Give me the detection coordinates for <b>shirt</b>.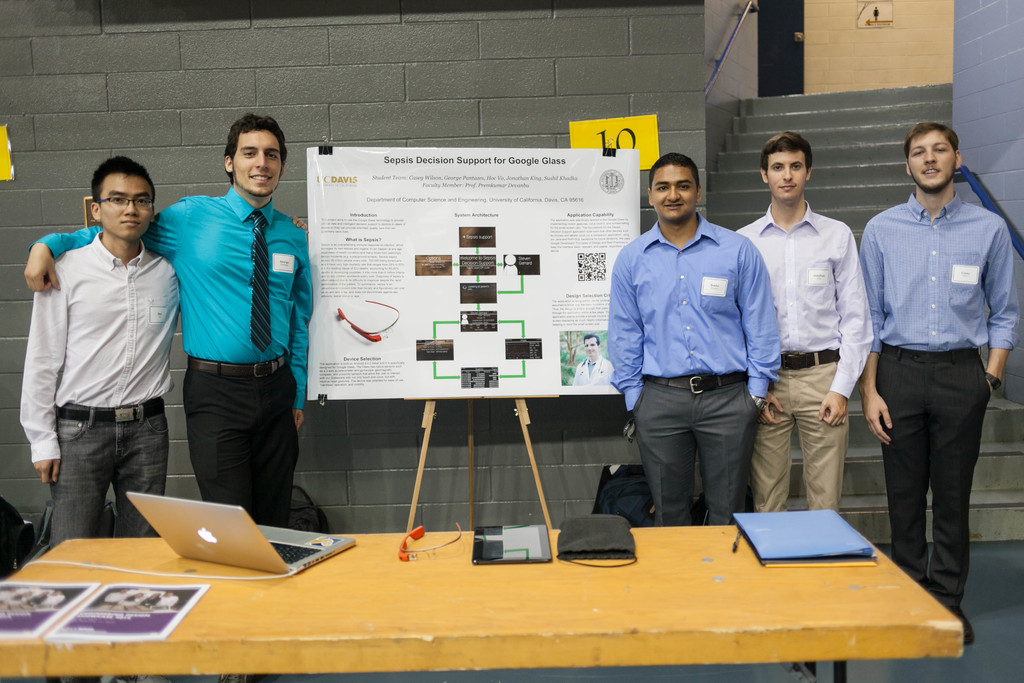
x1=735, y1=199, x2=876, y2=400.
